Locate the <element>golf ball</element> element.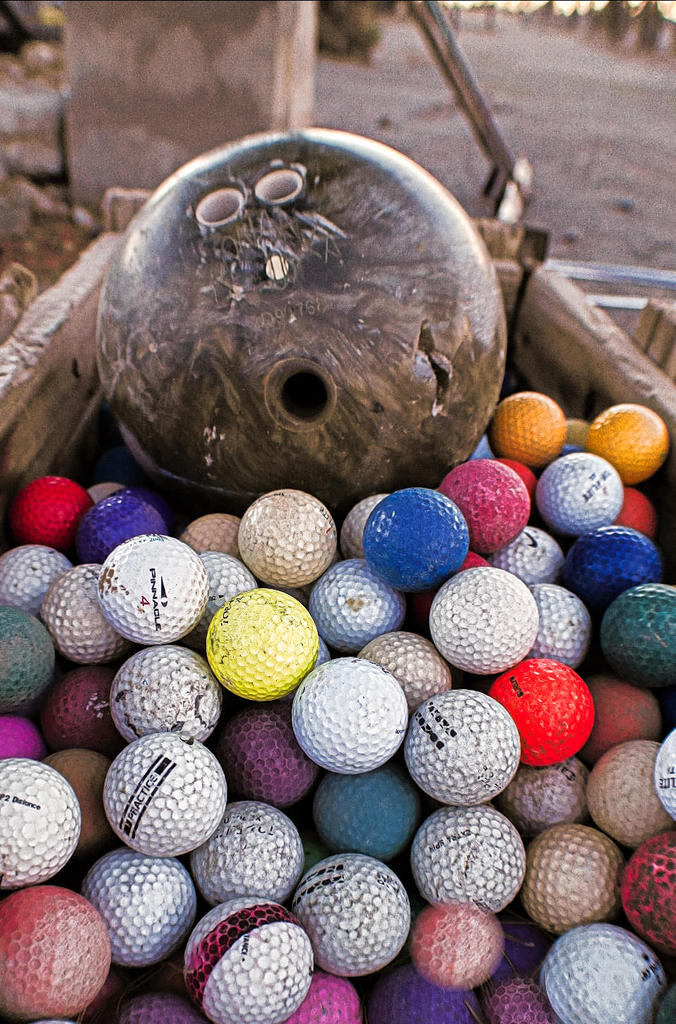
Element bbox: {"x1": 290, "y1": 653, "x2": 415, "y2": 780}.
